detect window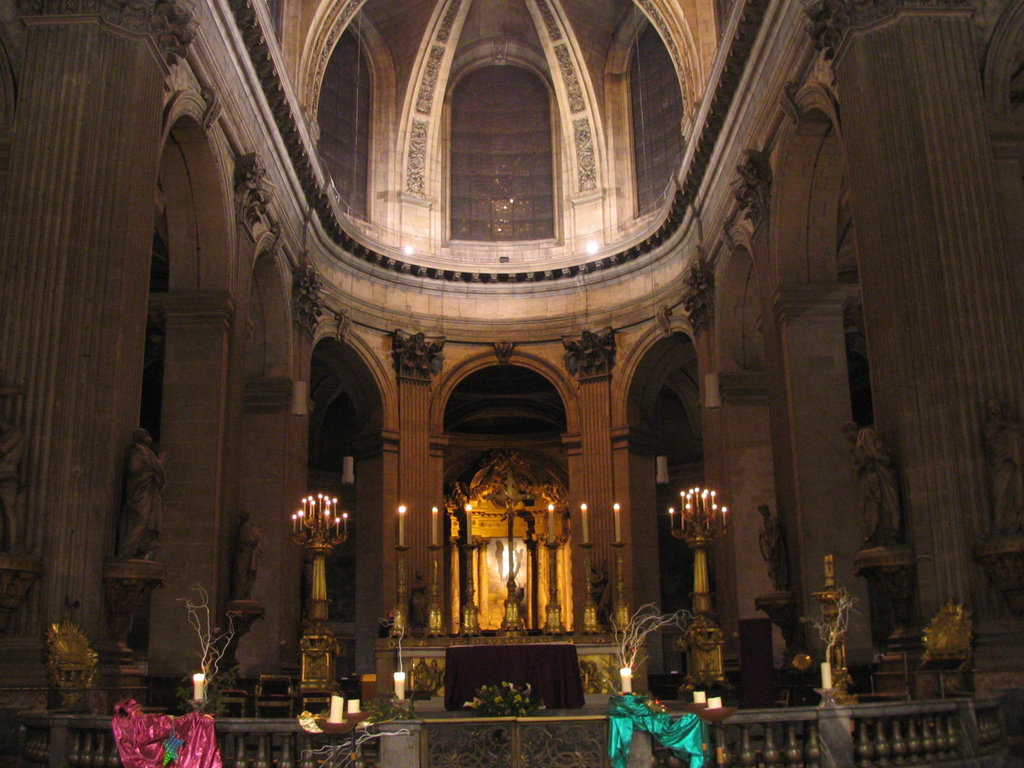
439:40:558:250
